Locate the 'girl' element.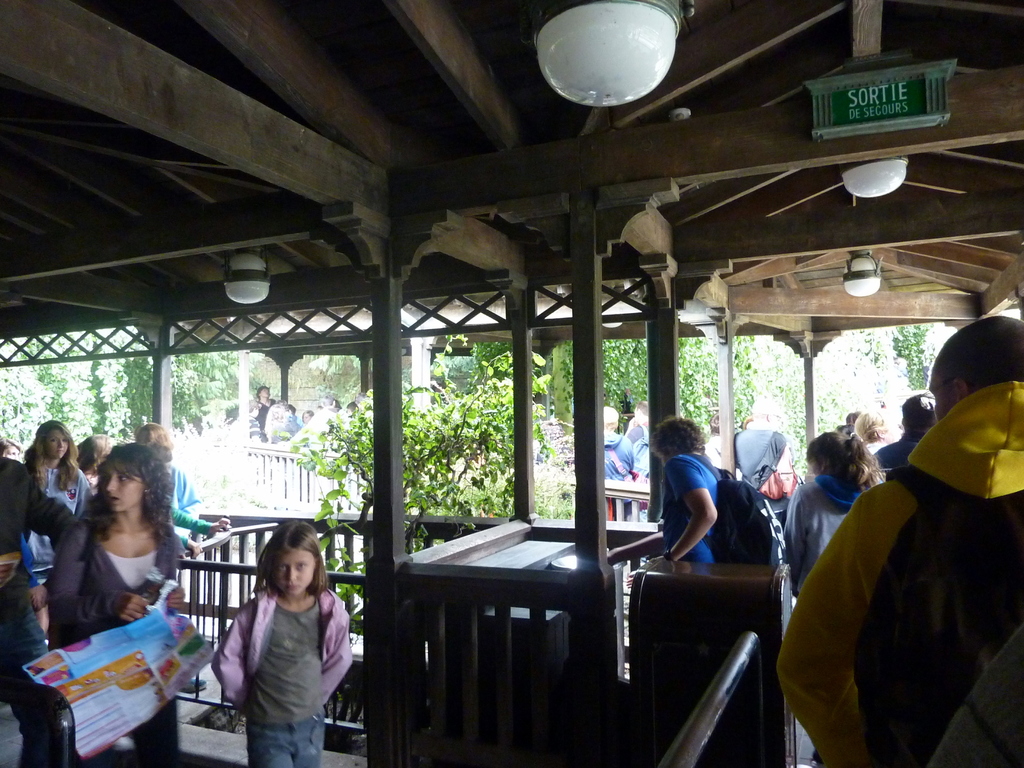
Element bbox: x1=22 y1=420 x2=86 y2=634.
